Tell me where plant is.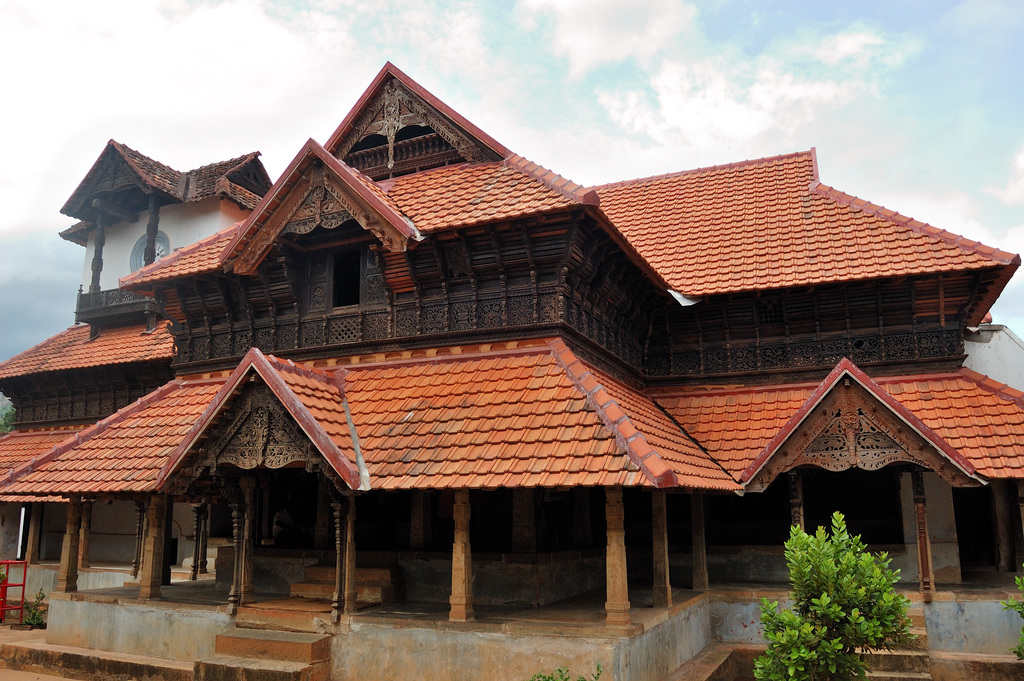
plant is at (left=1001, top=559, right=1023, bottom=672).
